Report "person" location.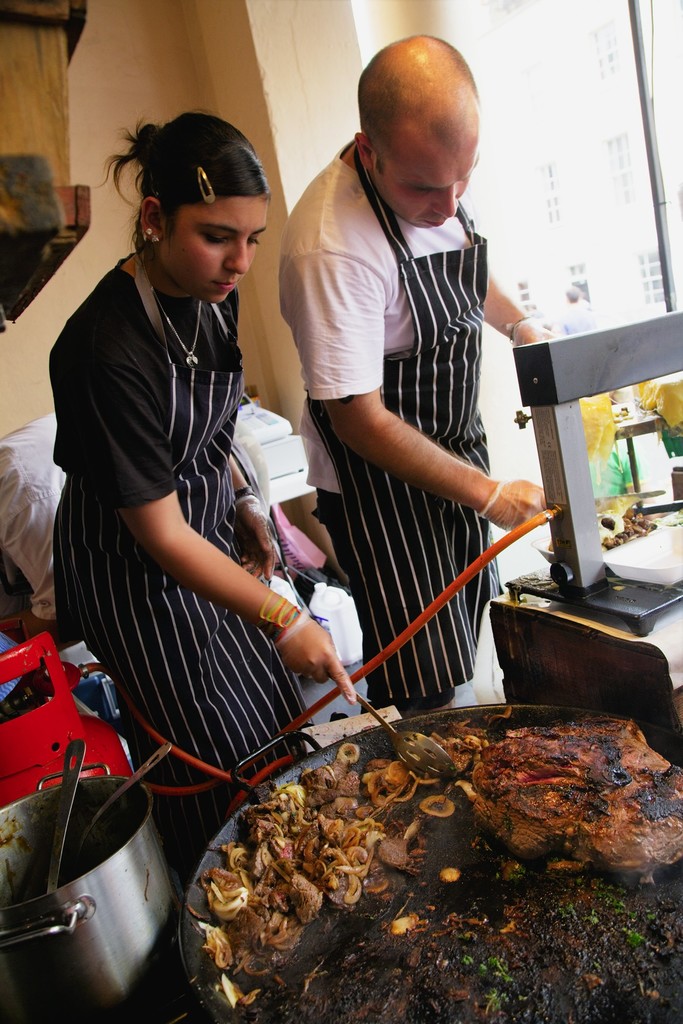
Report: [left=262, top=26, right=546, bottom=811].
